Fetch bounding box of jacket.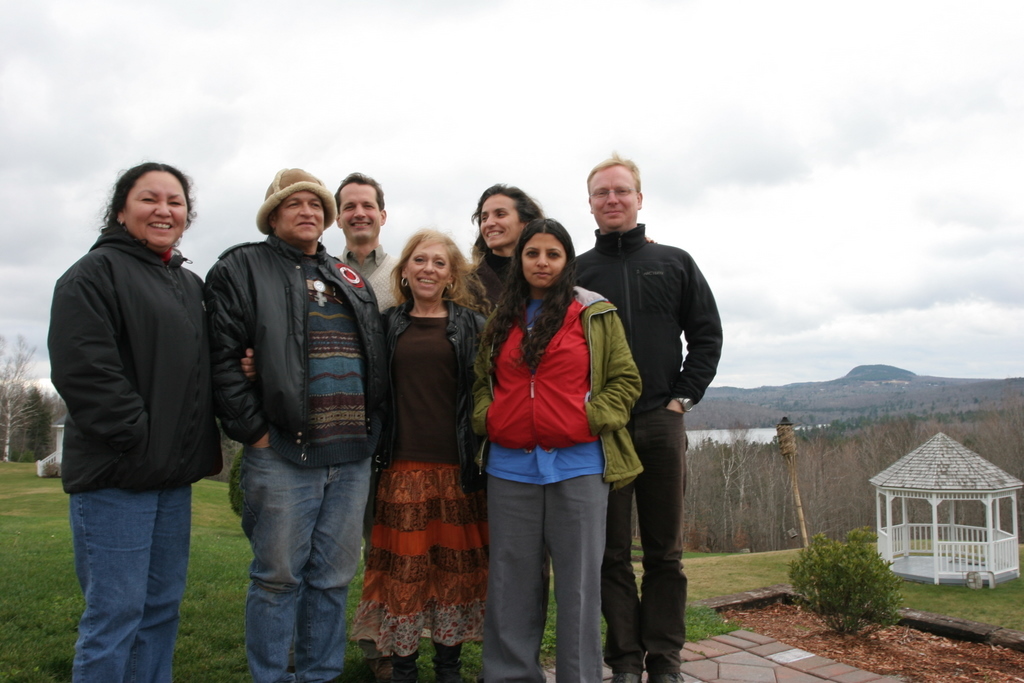
Bbox: 46, 171, 207, 507.
